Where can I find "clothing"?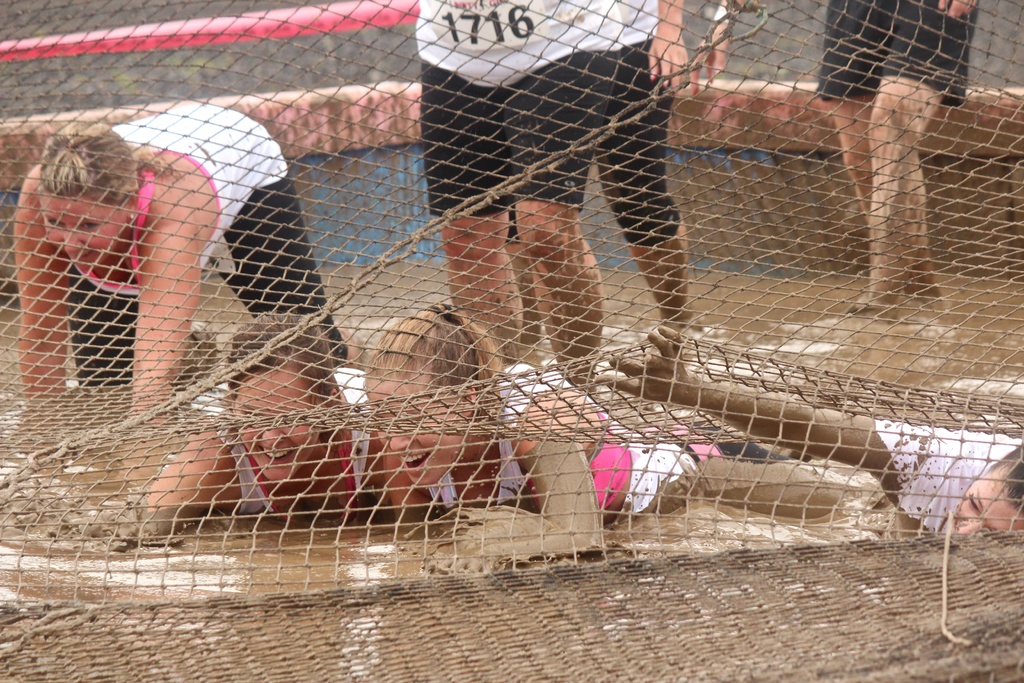
You can find it at bbox=(873, 419, 1023, 538).
